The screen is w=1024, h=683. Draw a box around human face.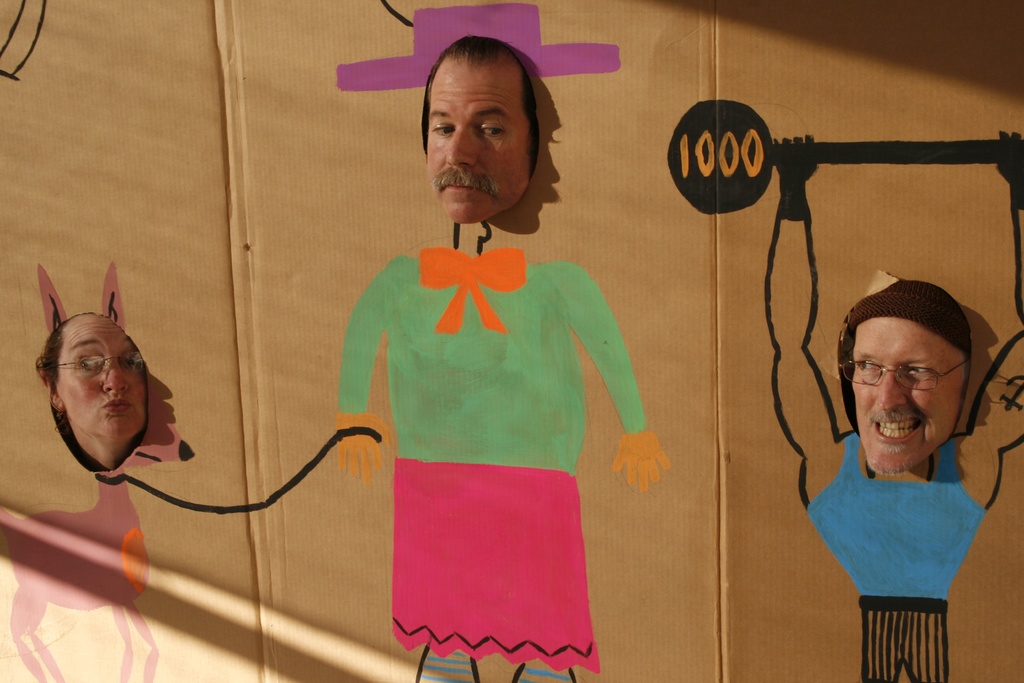
select_region(849, 314, 966, 477).
